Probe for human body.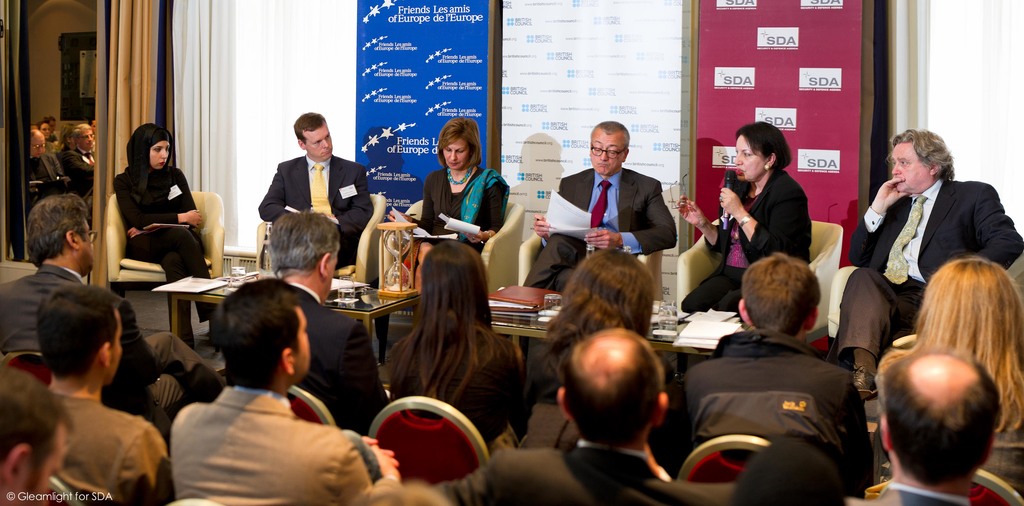
Probe result: rect(59, 114, 95, 189).
